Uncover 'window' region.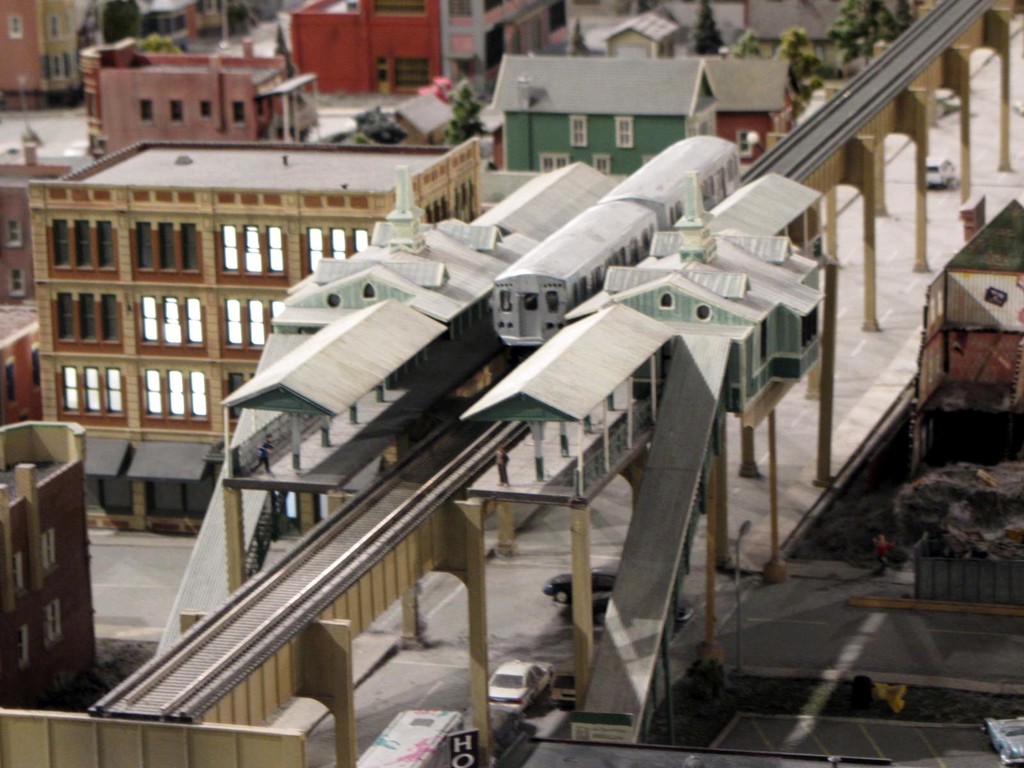
Uncovered: pyautogui.locateOnScreen(132, 221, 154, 268).
